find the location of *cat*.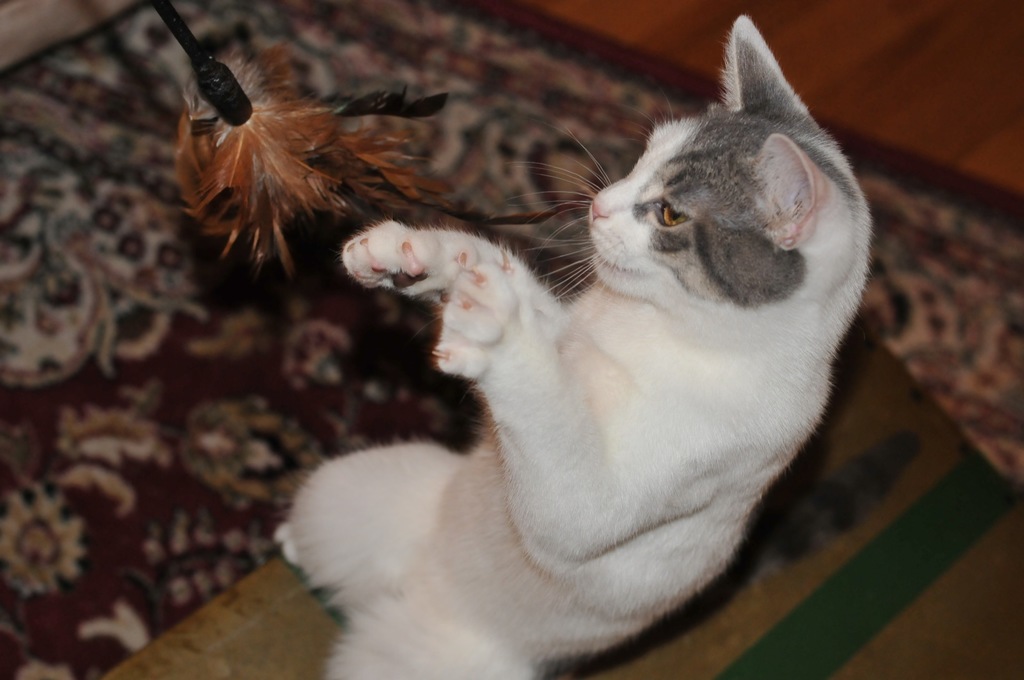
Location: {"x1": 266, "y1": 17, "x2": 872, "y2": 679}.
